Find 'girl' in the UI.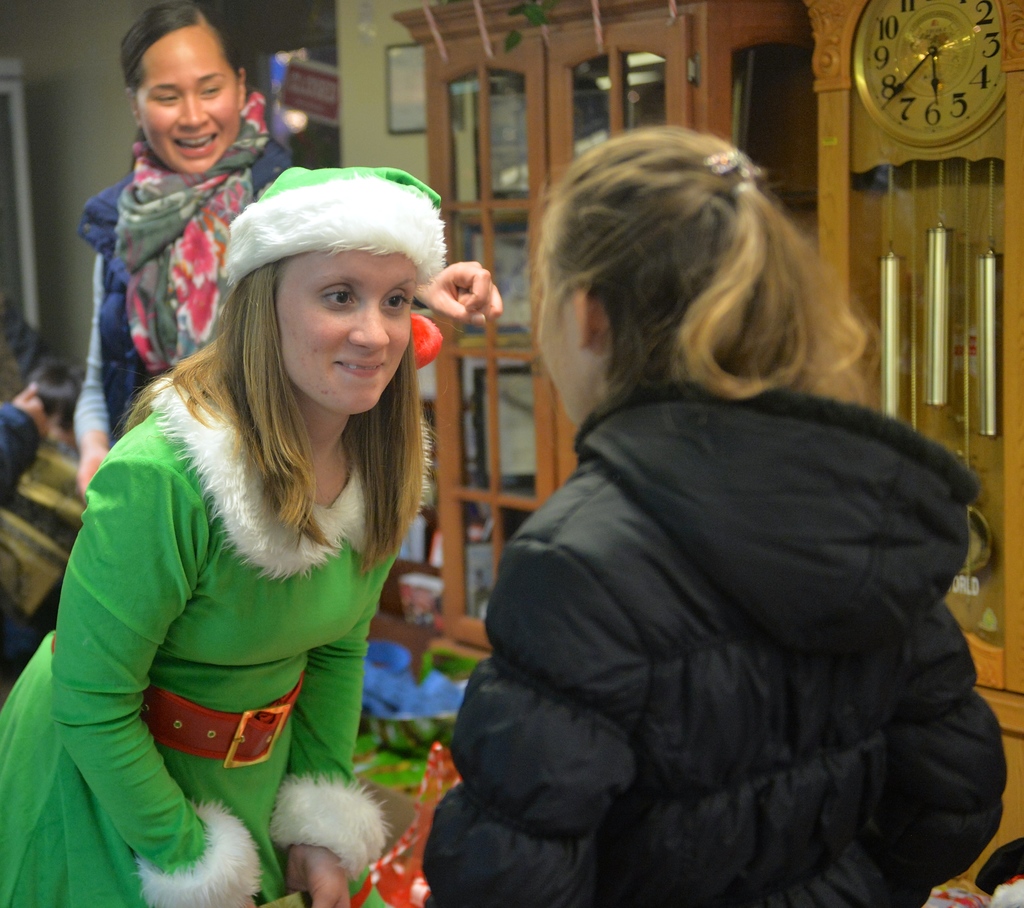
UI element at box(422, 123, 1007, 907).
